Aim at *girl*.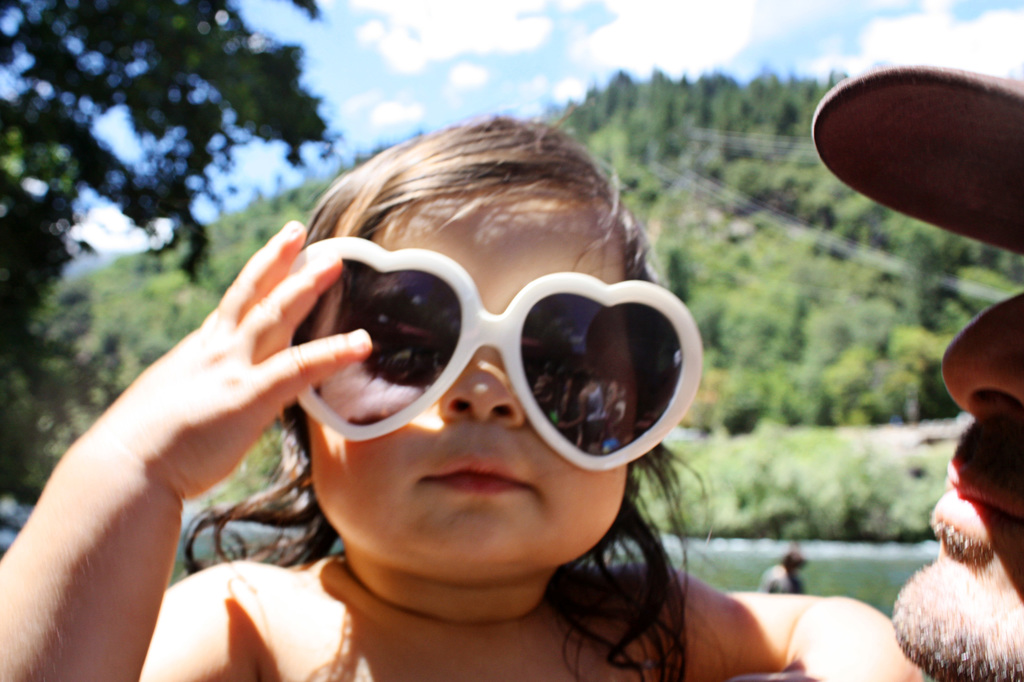
Aimed at bbox(0, 114, 921, 681).
